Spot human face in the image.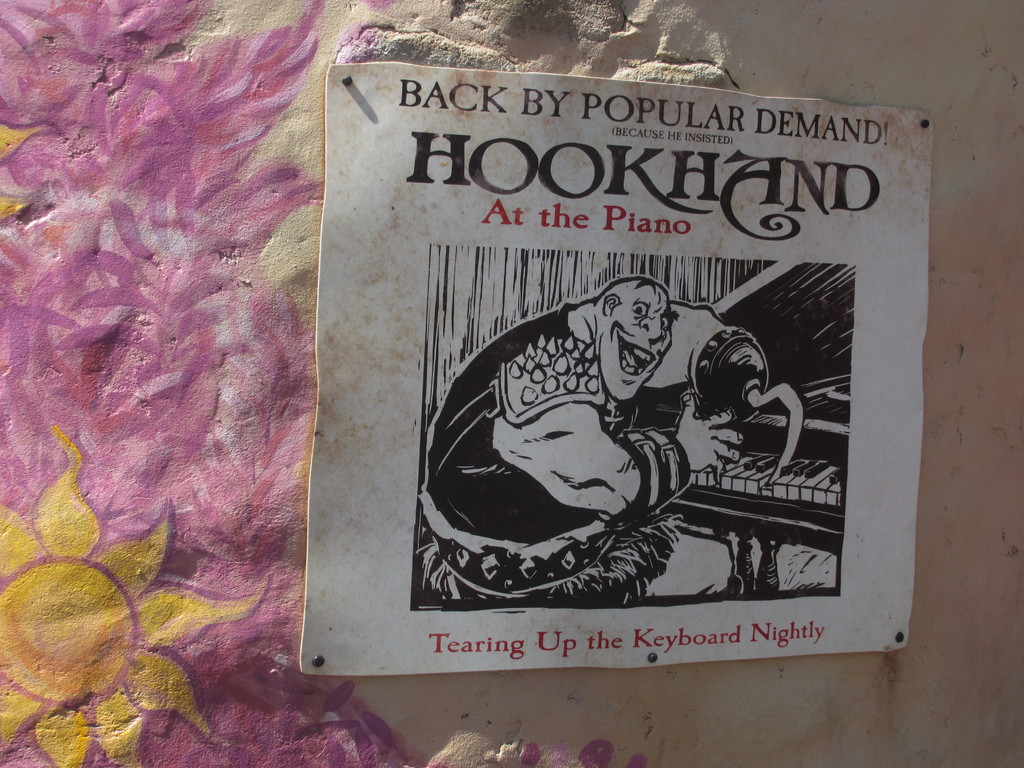
human face found at pyautogui.locateOnScreen(604, 287, 672, 397).
